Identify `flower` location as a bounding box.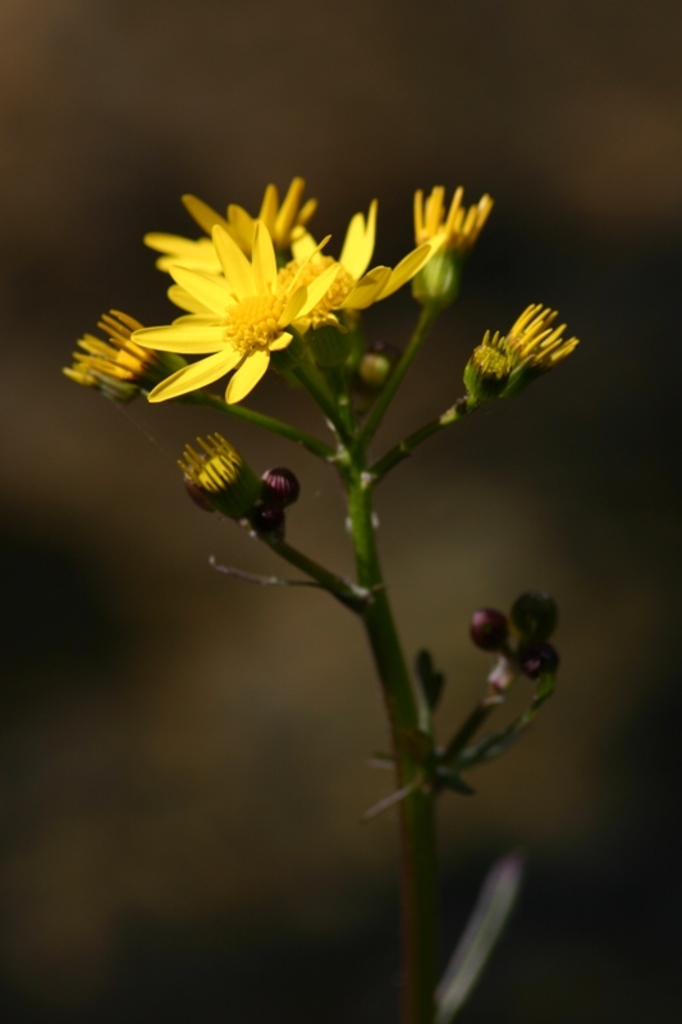
[61,342,146,408].
